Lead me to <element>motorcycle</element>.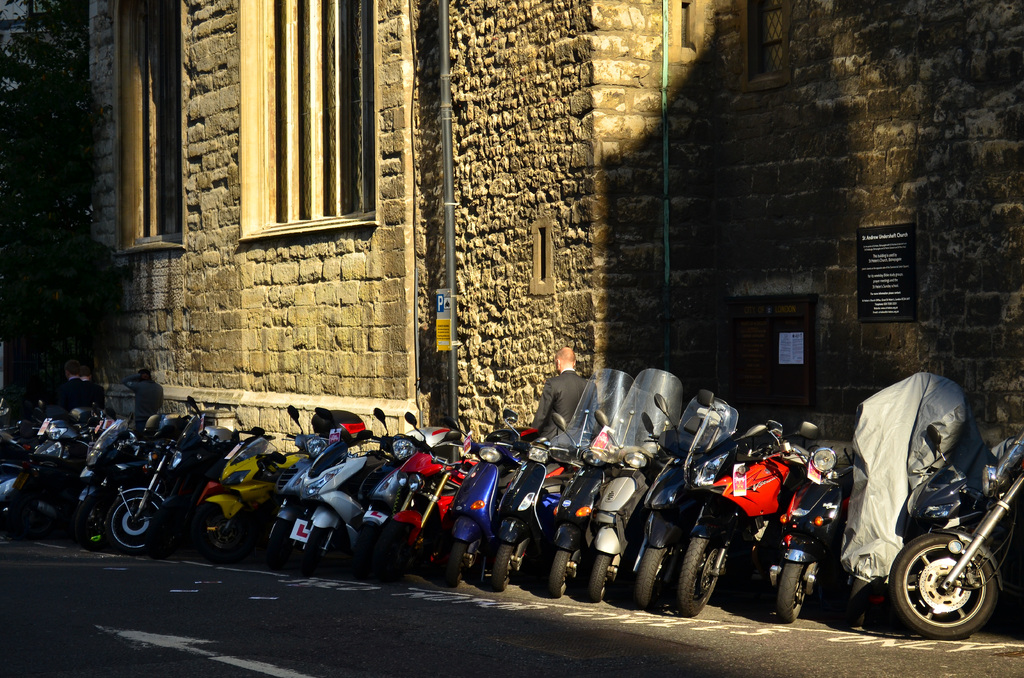
Lead to box=[102, 430, 215, 549].
